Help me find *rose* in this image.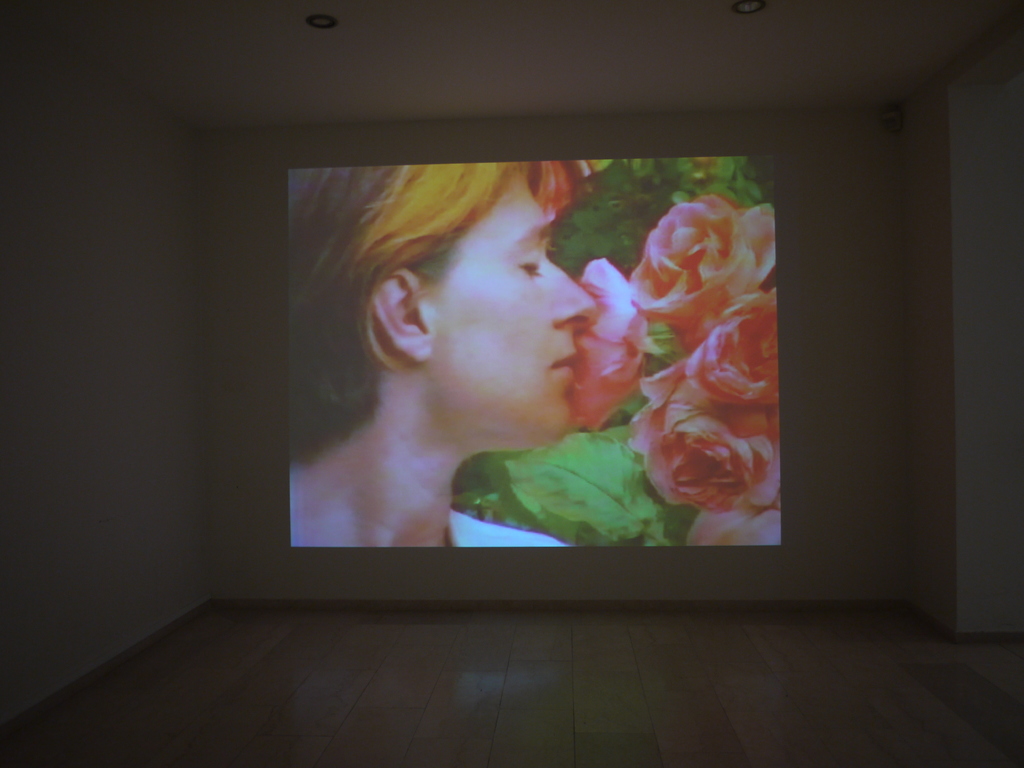
Found it: x1=627, y1=190, x2=778, y2=356.
